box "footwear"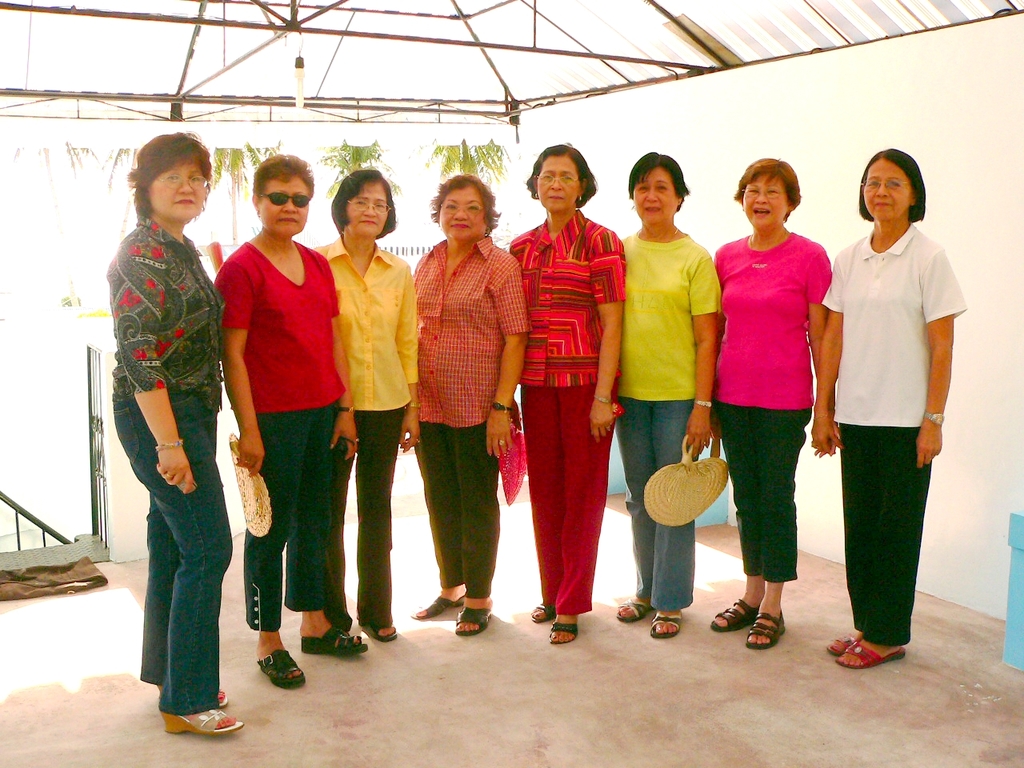
box=[255, 651, 303, 693]
